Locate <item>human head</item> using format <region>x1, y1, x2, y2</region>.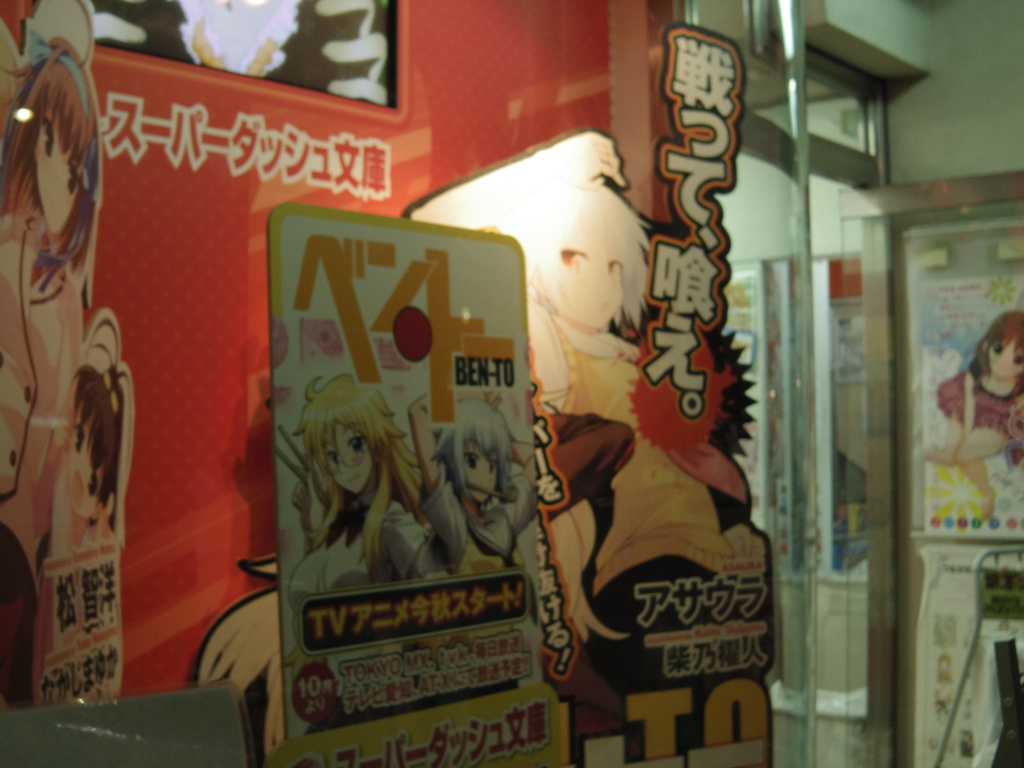
<region>498, 184, 650, 336</region>.
